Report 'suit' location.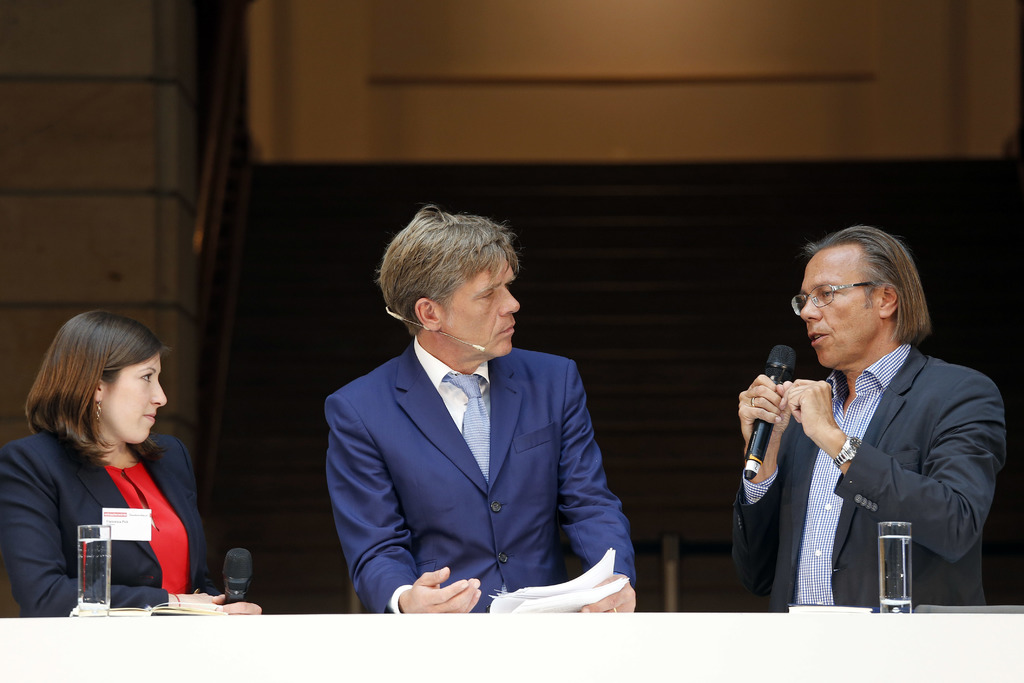
Report: [0, 431, 230, 620].
